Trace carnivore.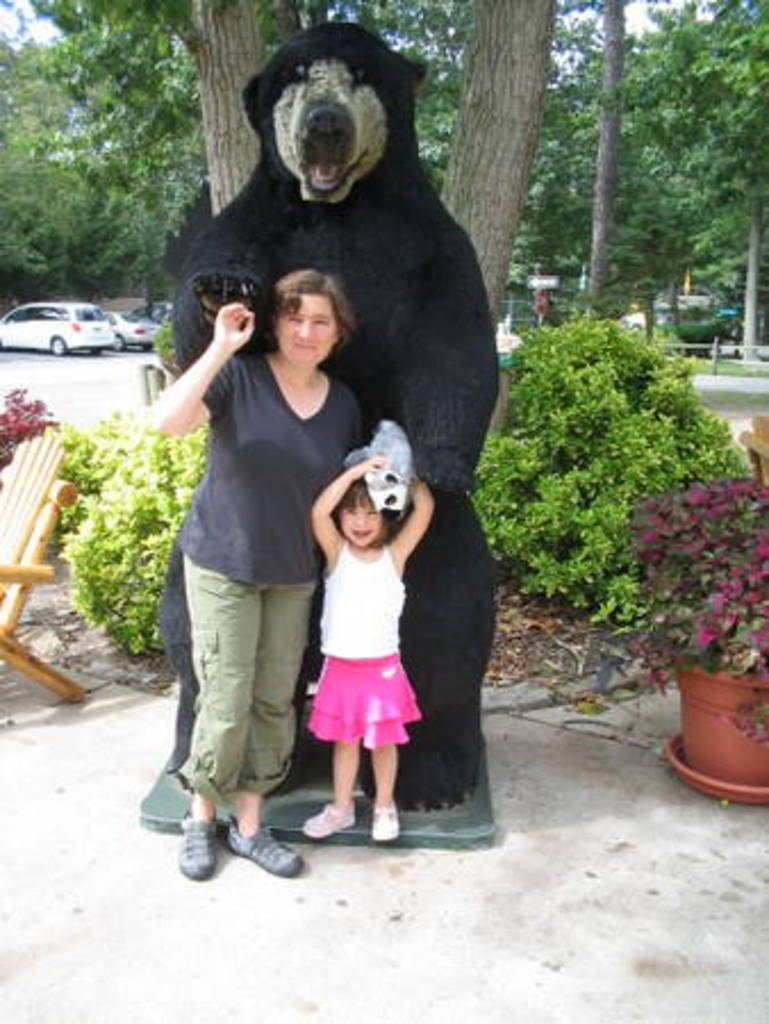
Traced to (left=146, top=266, right=375, bottom=887).
